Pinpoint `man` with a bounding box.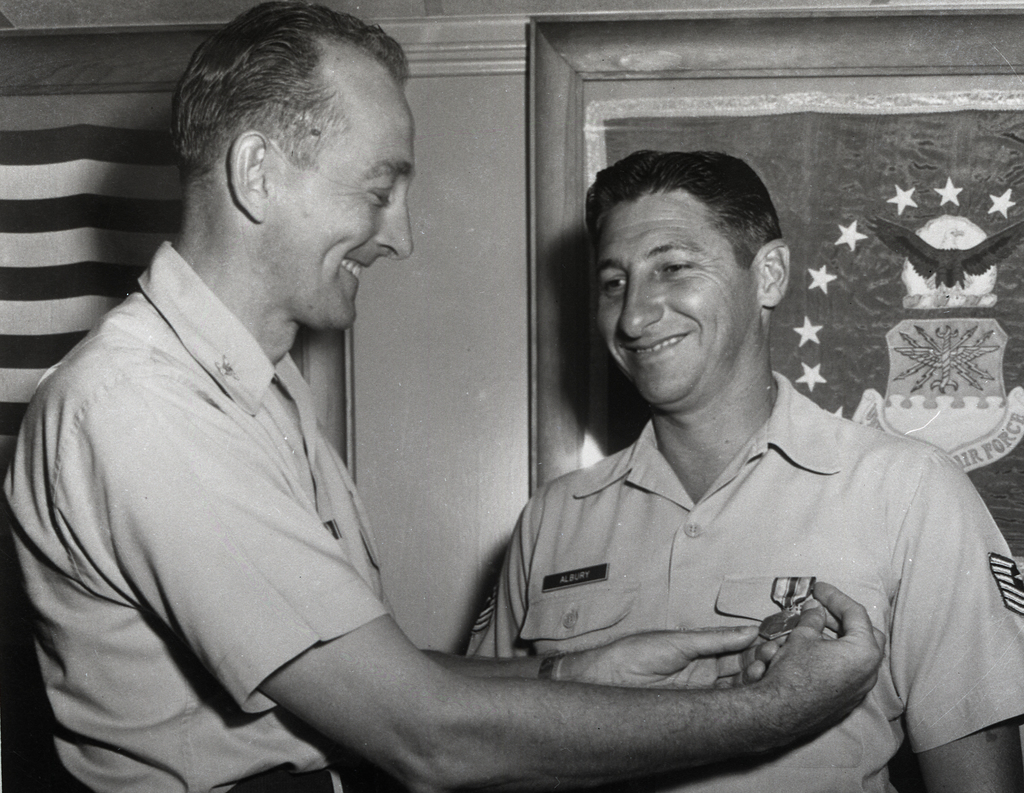
460, 143, 1023, 792.
